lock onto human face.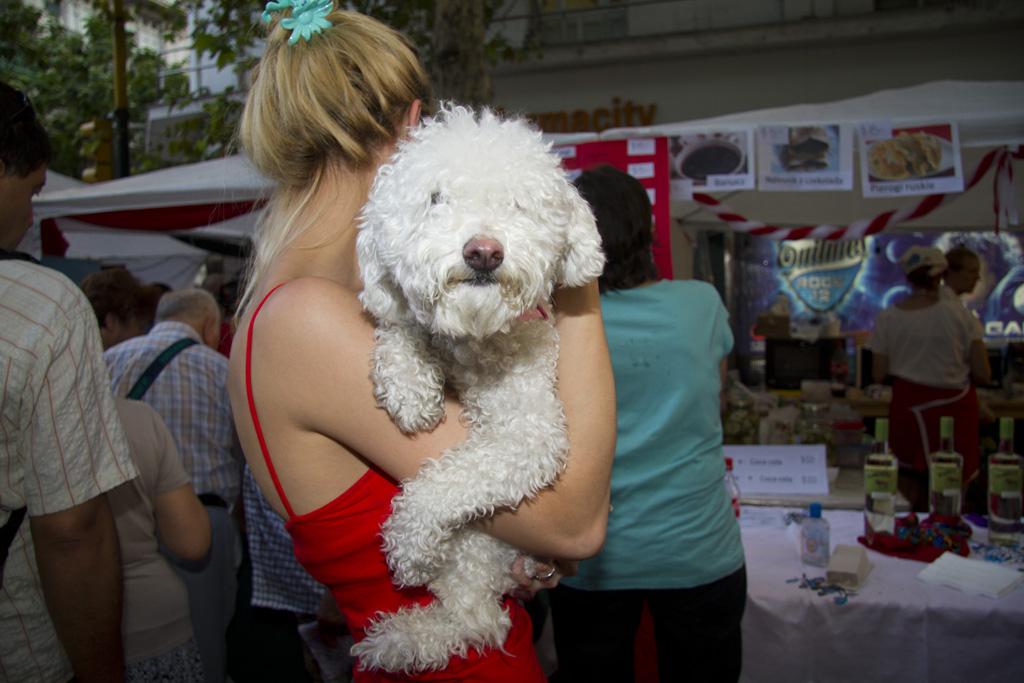
Locked: 961, 256, 980, 294.
